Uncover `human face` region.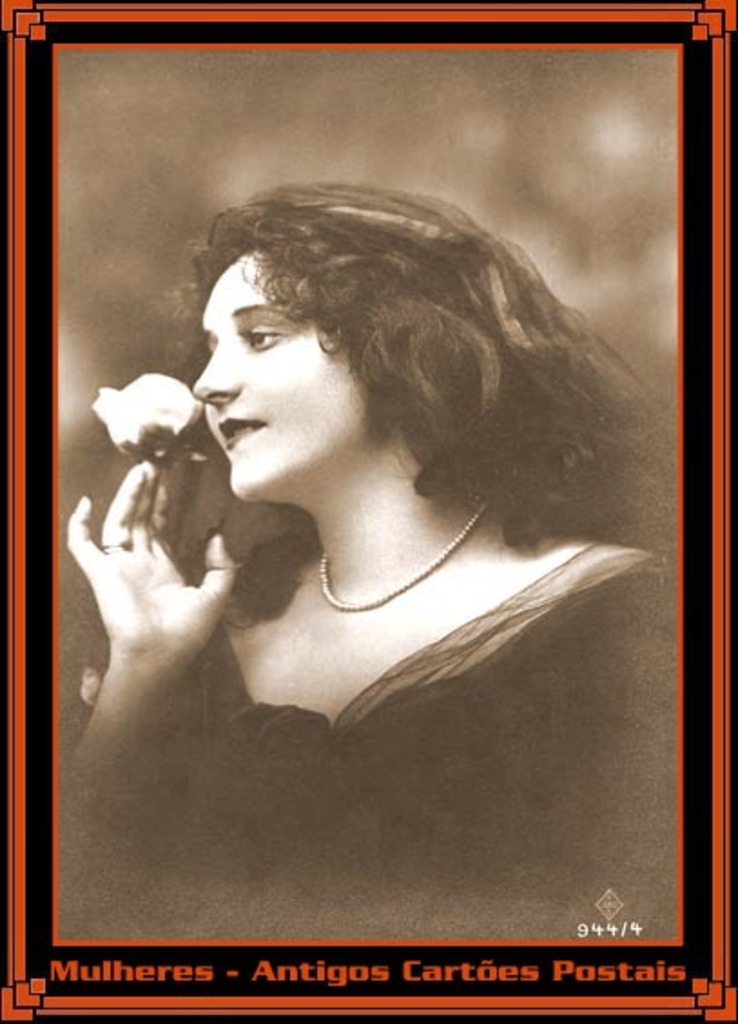
Uncovered: <box>189,245,375,497</box>.
